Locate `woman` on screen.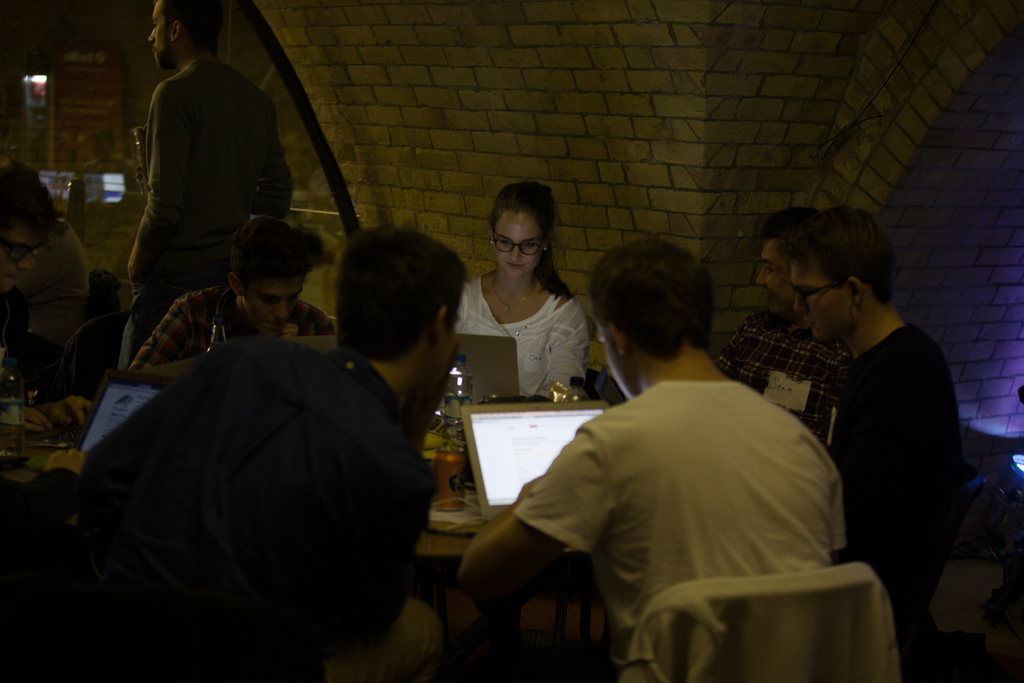
On screen at [x1=452, y1=188, x2=605, y2=427].
